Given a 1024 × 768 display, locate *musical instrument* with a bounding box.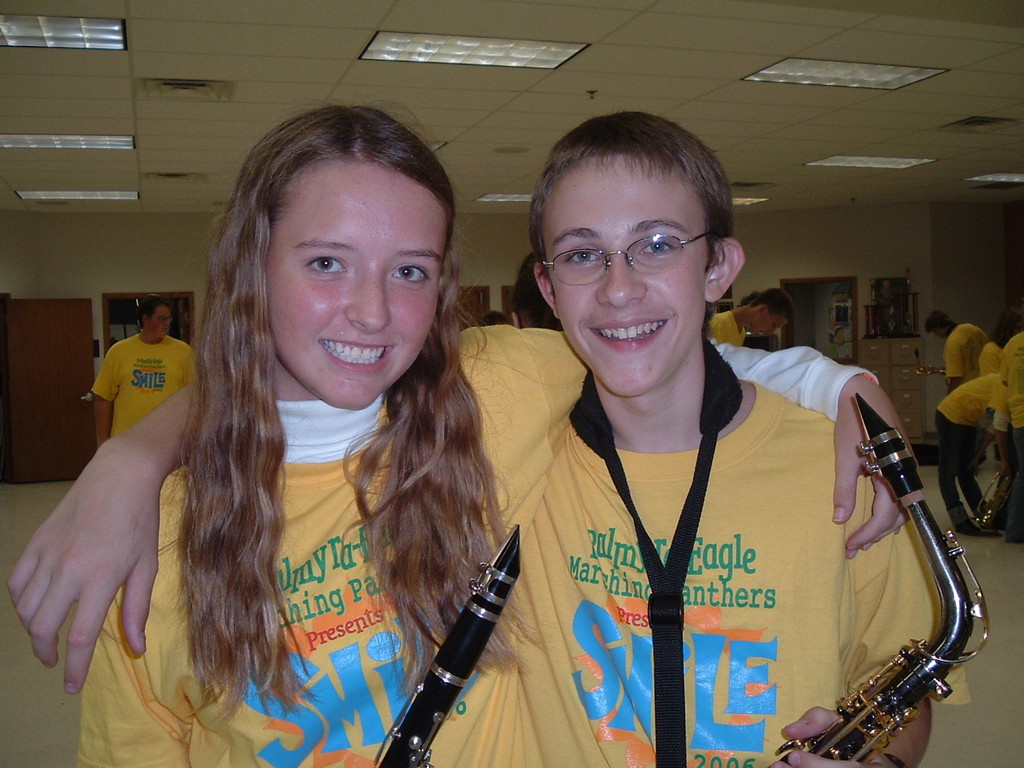
Located: left=787, top=388, right=1010, bottom=720.
